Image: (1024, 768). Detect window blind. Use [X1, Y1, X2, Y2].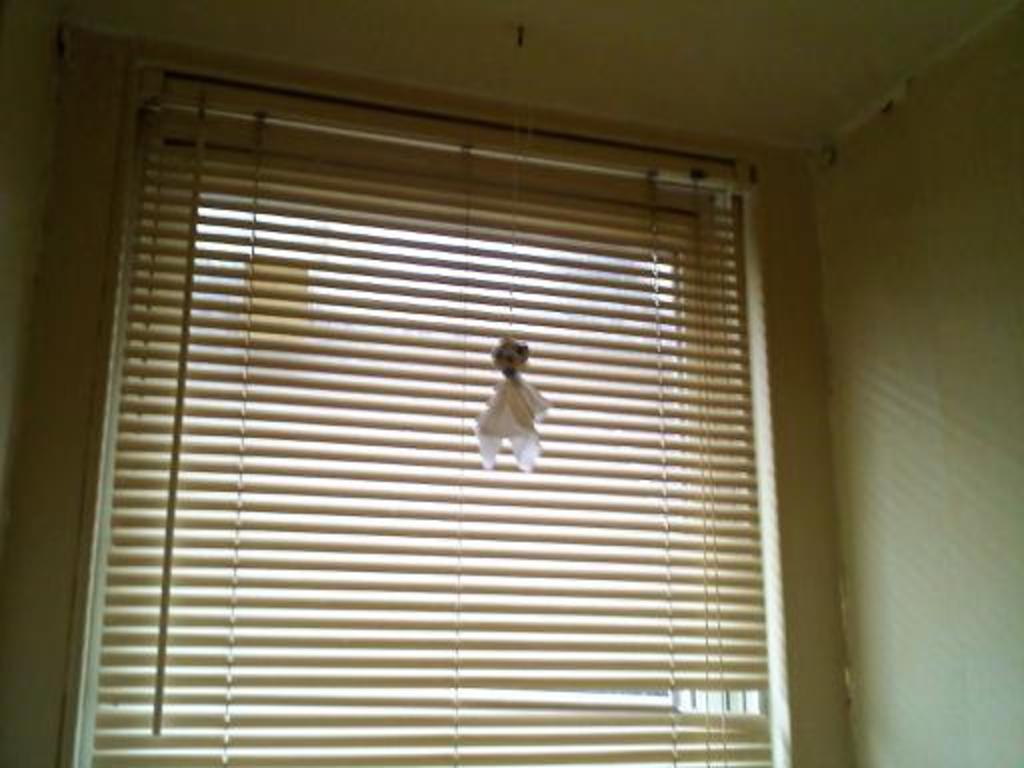
[62, 96, 786, 766].
